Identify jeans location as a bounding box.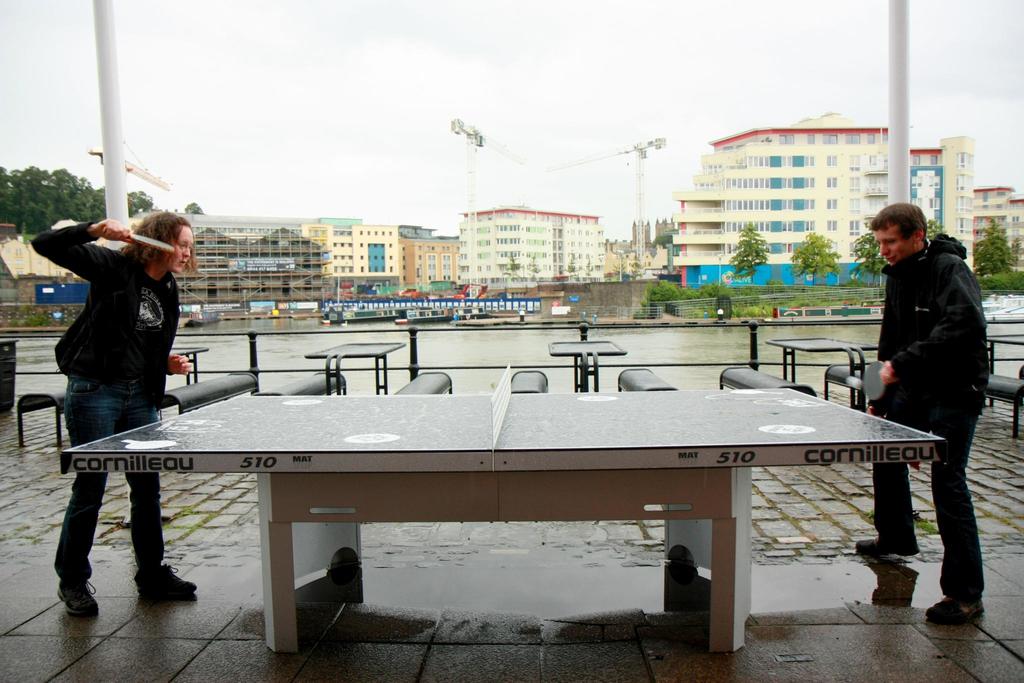
{"left": 51, "top": 379, "right": 166, "bottom": 577}.
